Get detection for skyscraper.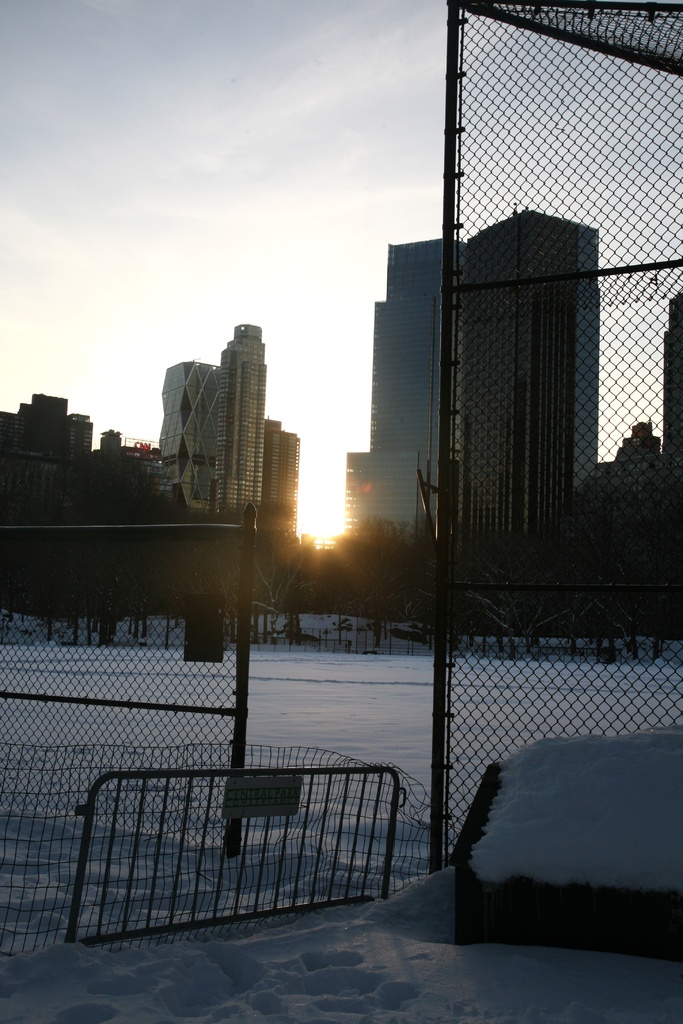
Detection: [363,175,458,534].
